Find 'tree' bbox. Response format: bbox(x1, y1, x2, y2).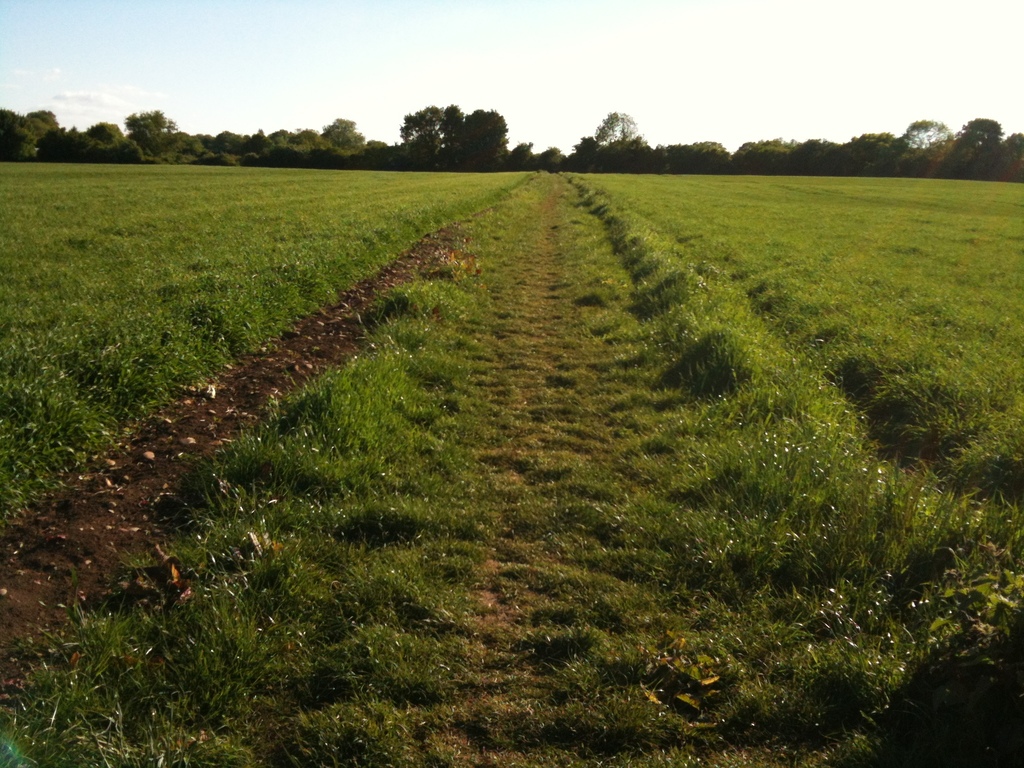
bbox(365, 138, 388, 160).
